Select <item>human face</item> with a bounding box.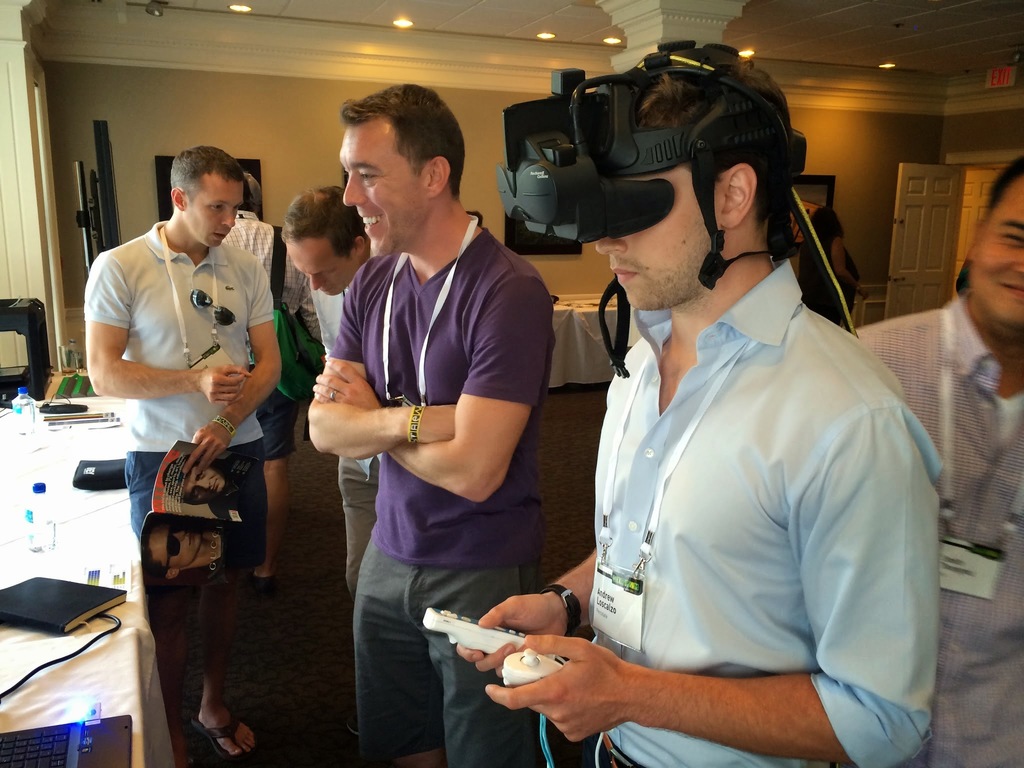
<bbox>595, 171, 709, 312</bbox>.
